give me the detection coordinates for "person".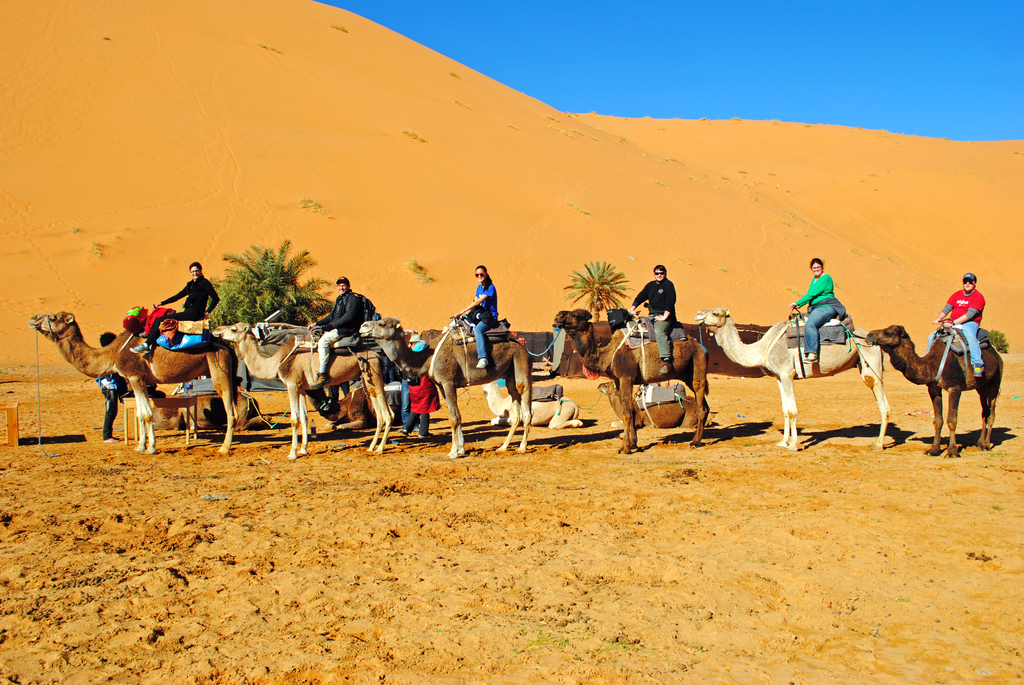
456, 265, 503, 372.
